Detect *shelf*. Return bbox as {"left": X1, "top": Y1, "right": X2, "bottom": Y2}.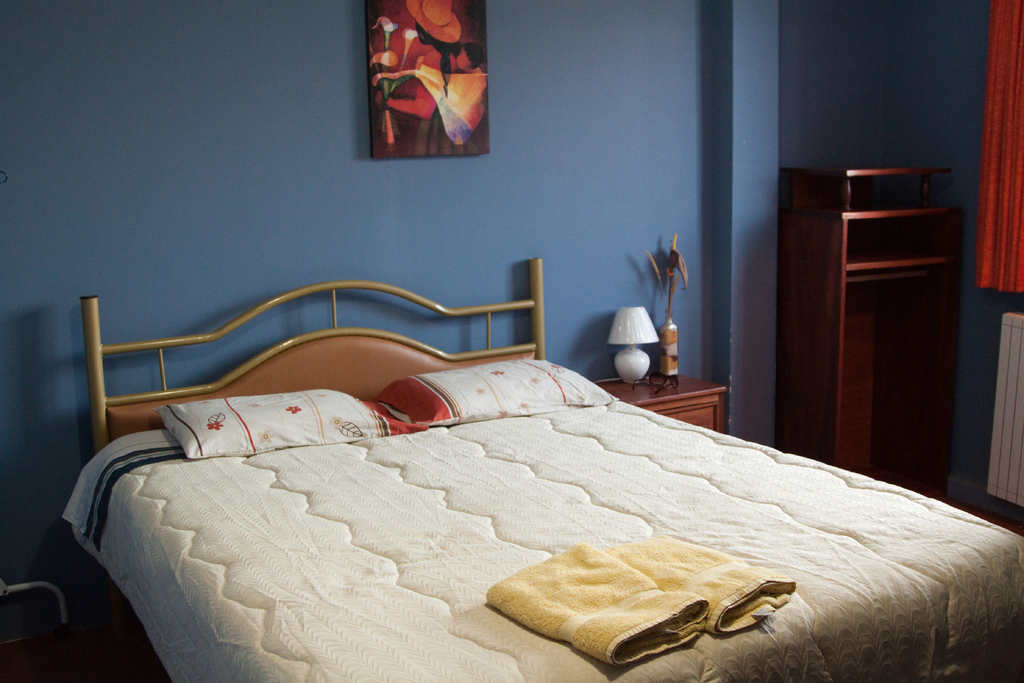
{"left": 778, "top": 175, "right": 964, "bottom": 261}.
